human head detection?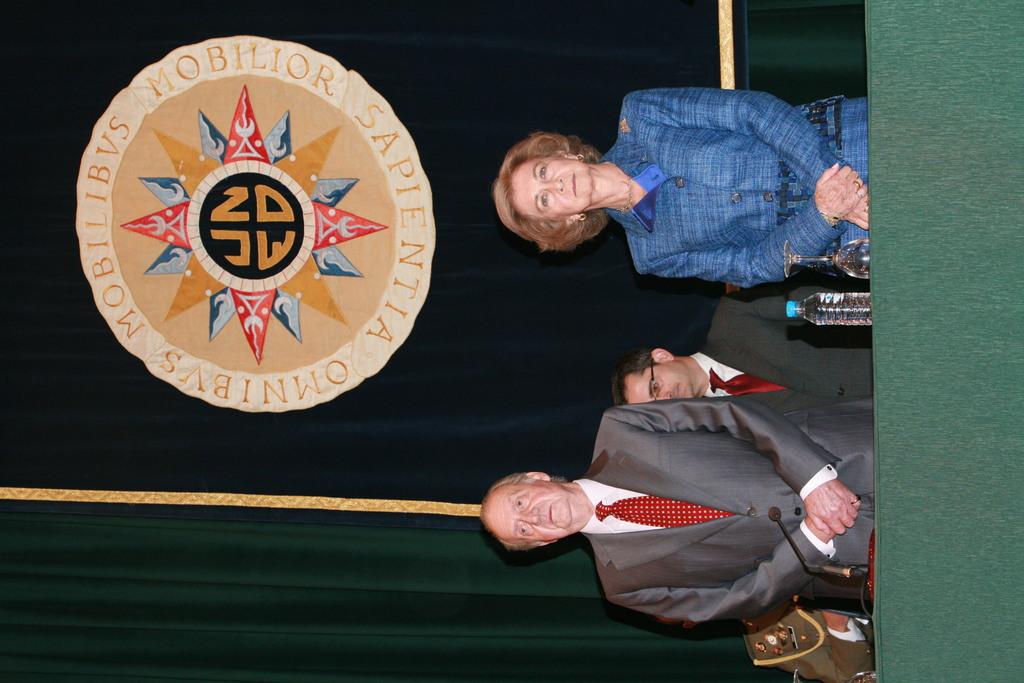
select_region(609, 347, 696, 409)
